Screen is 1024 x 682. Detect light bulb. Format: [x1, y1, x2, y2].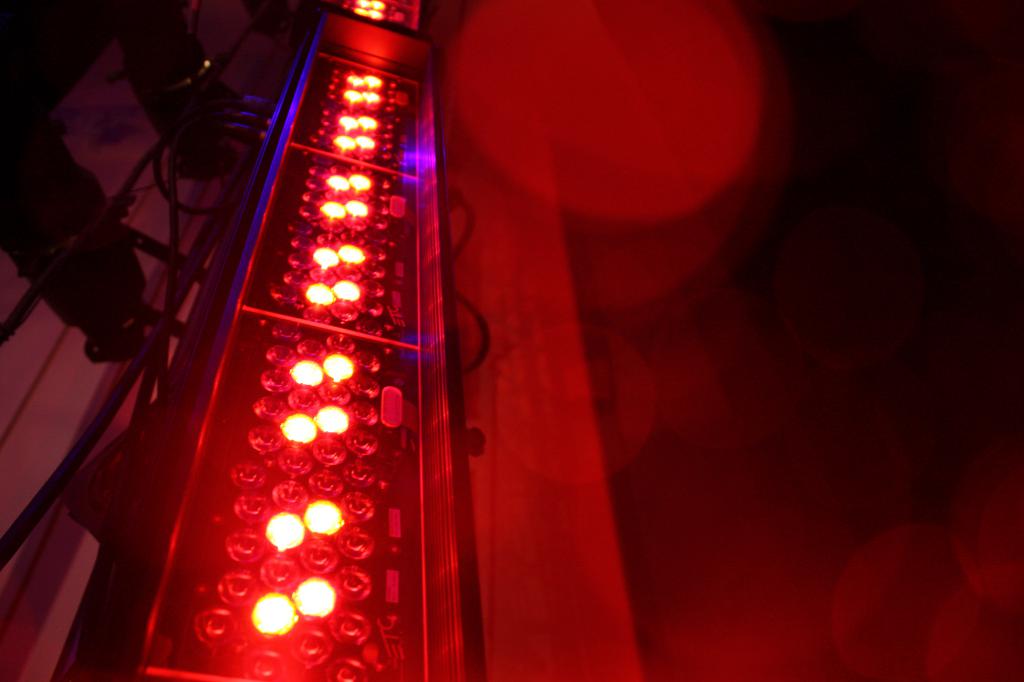
[300, 204, 318, 222].
